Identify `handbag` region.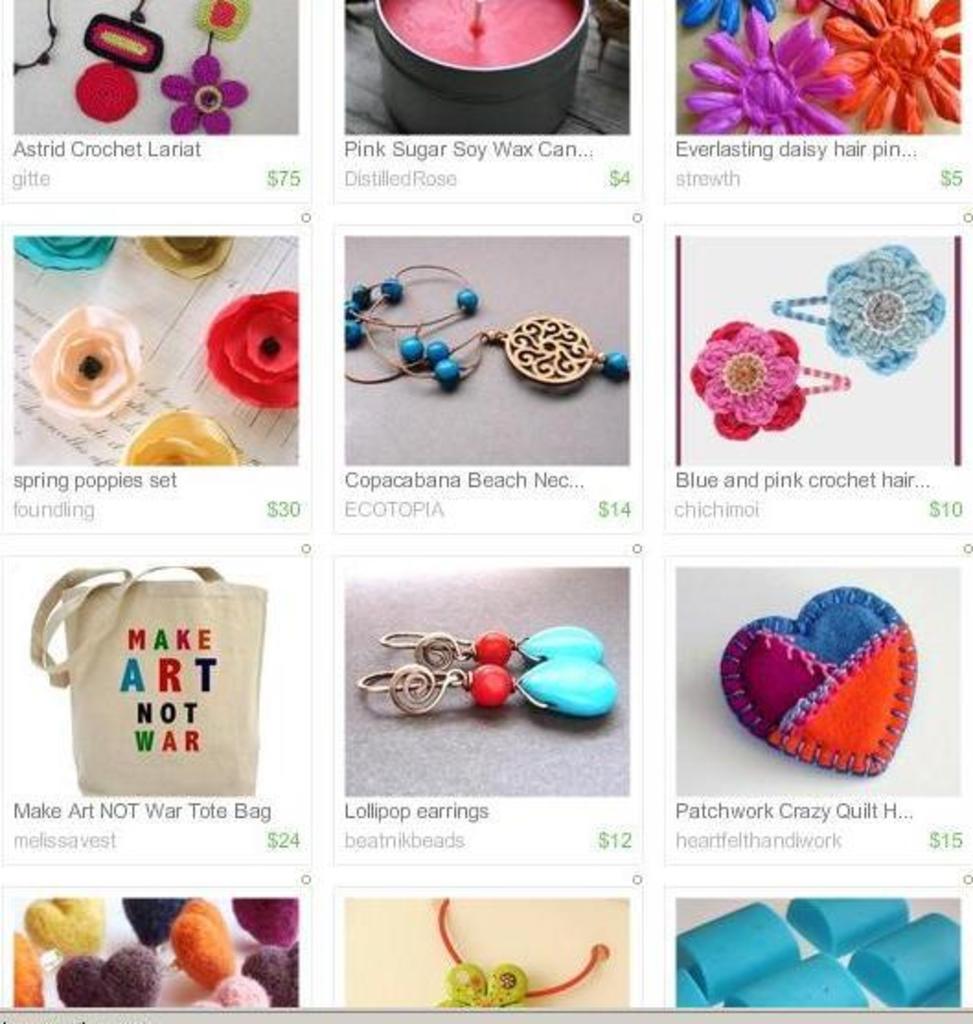
Region: BBox(28, 563, 263, 800).
